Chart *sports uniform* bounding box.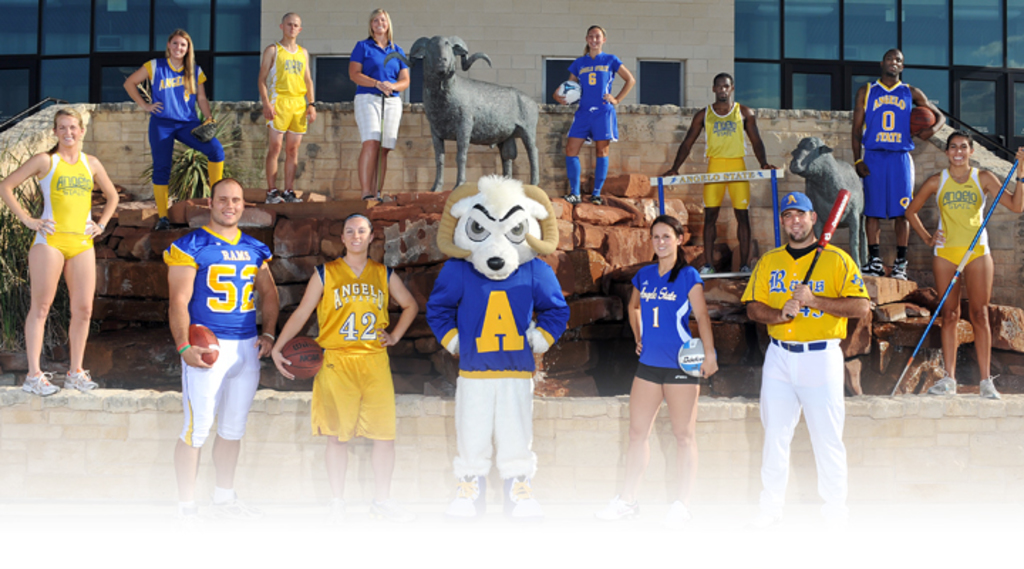
Charted: box=[152, 57, 220, 228].
